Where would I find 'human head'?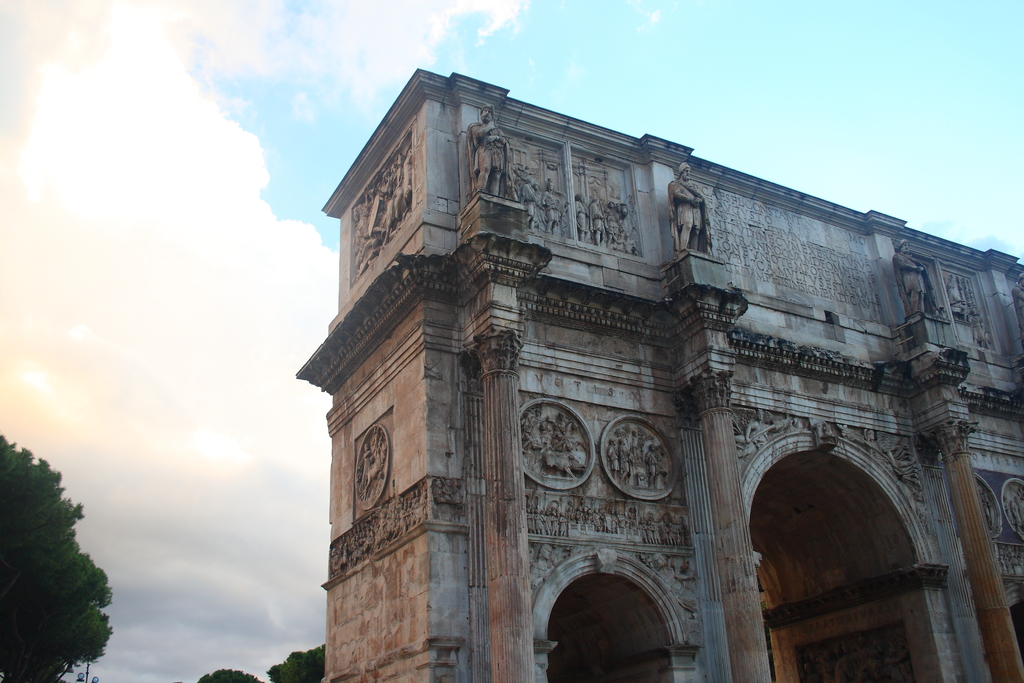
At box=[866, 427, 875, 441].
